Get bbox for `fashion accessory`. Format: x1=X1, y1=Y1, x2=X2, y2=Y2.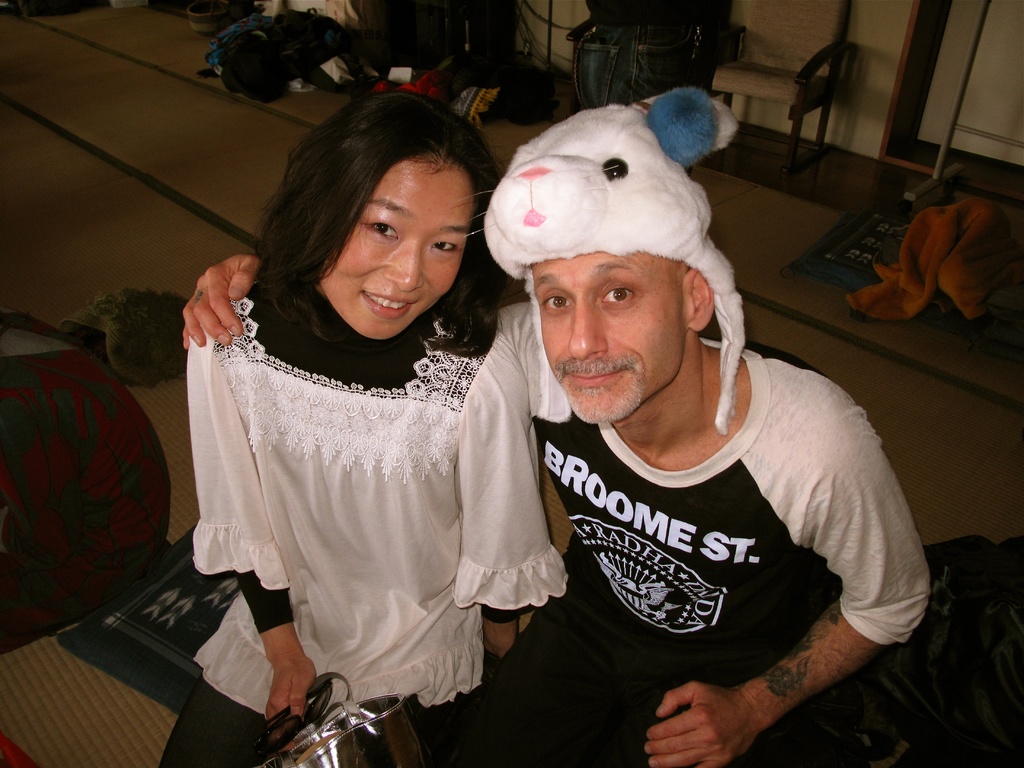
x1=477, y1=80, x2=743, y2=430.
